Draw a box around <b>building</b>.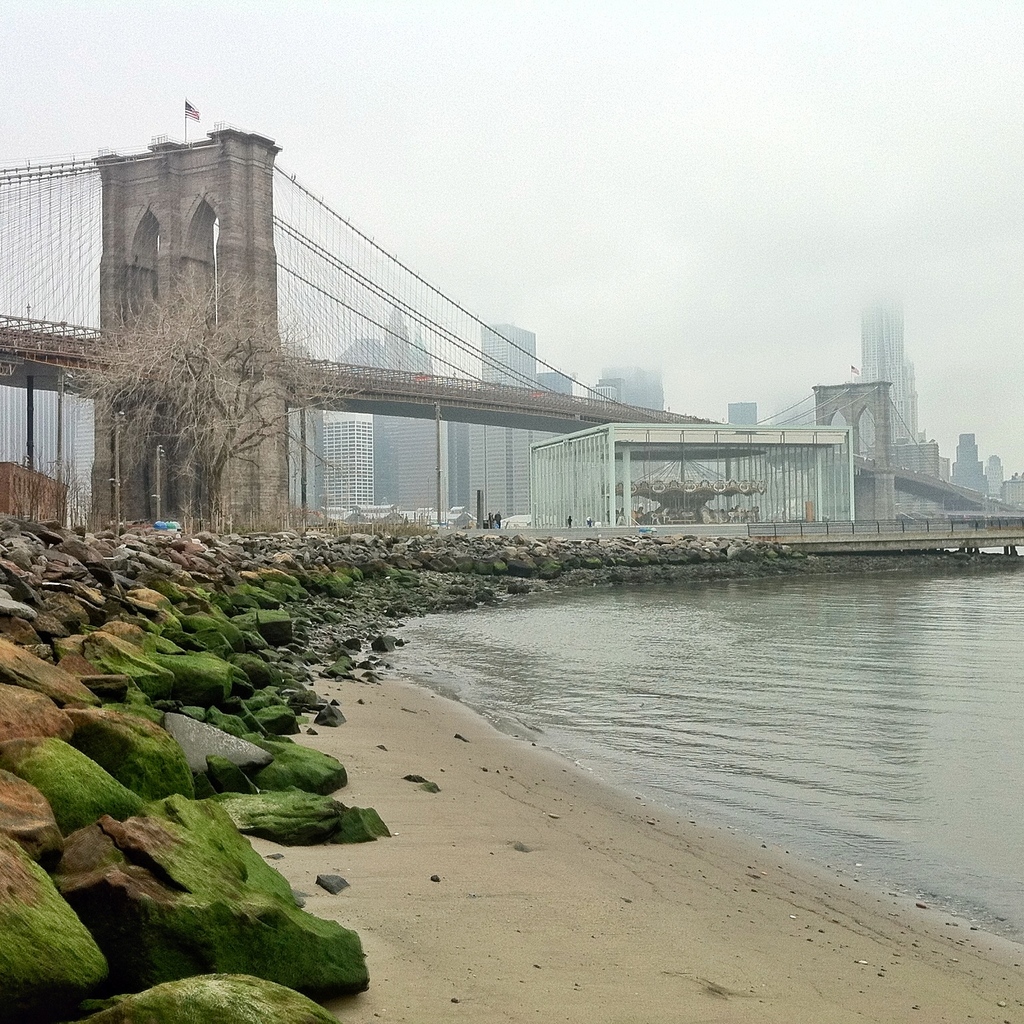
Rect(320, 402, 371, 517).
